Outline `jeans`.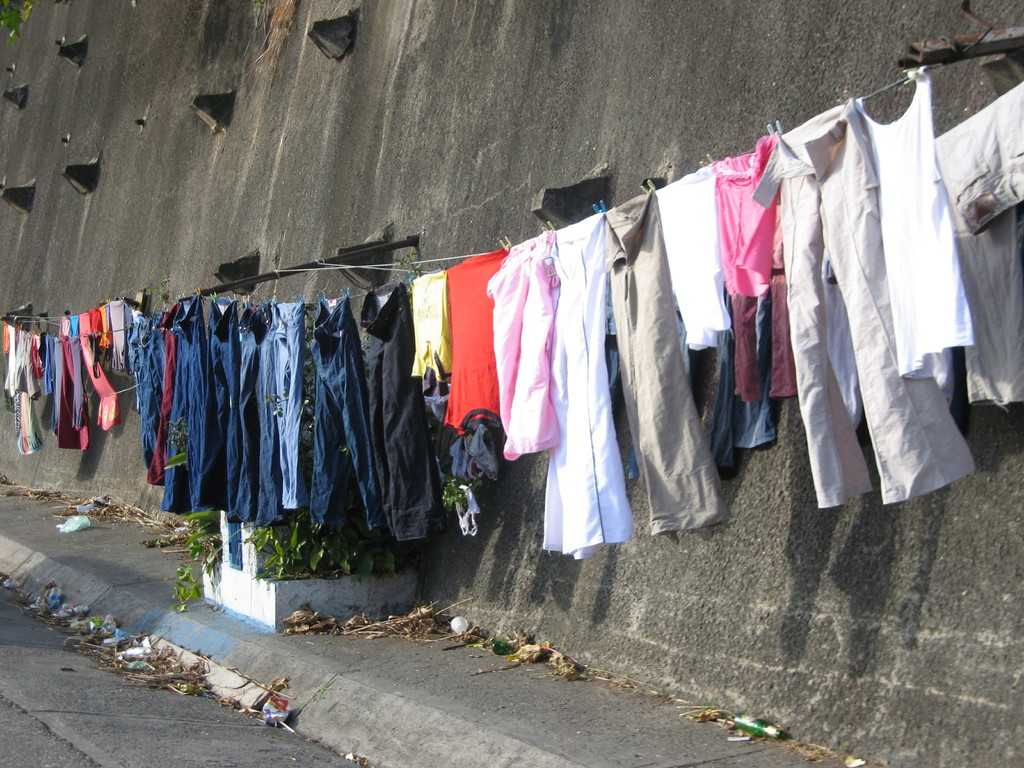
Outline: bbox(138, 323, 163, 465).
